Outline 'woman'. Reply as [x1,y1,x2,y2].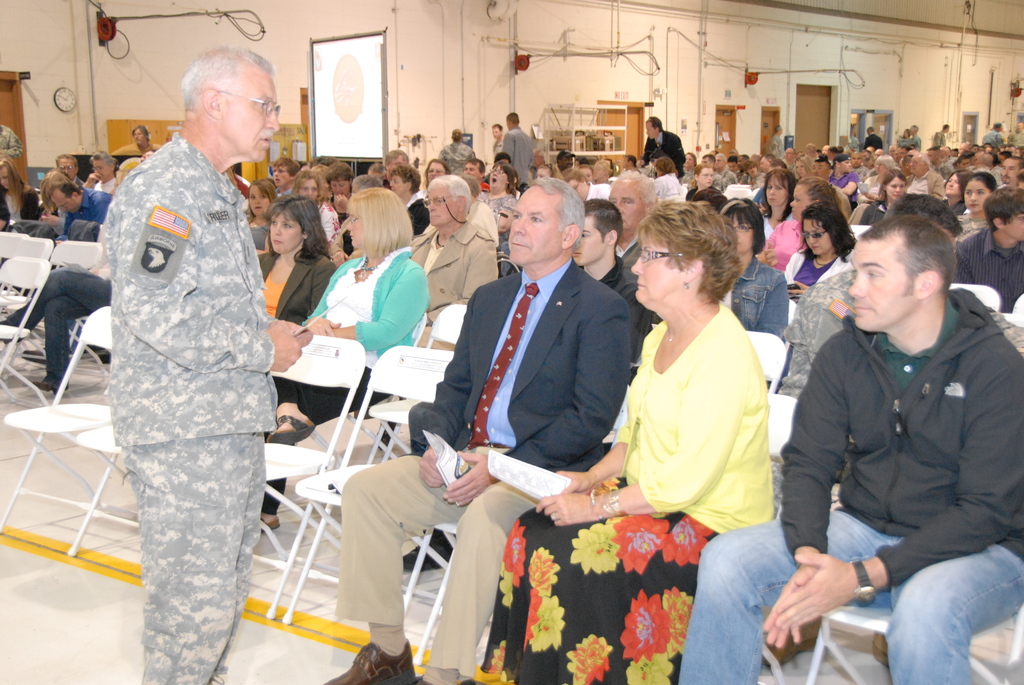
[717,196,785,344].
